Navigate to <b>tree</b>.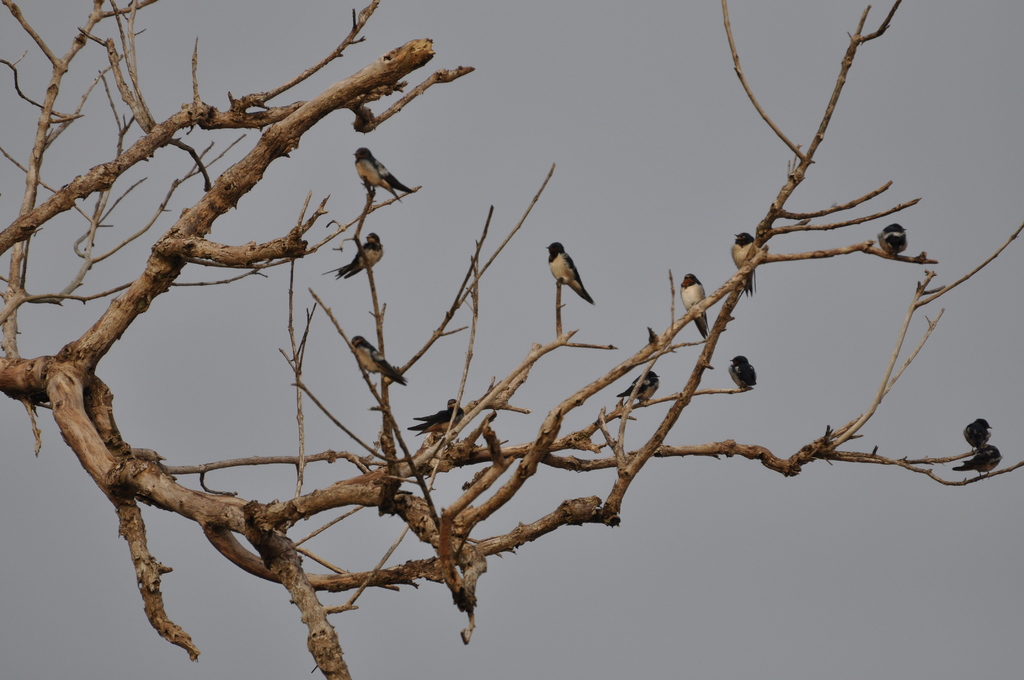
Navigation target: <region>0, 0, 1020, 674</region>.
